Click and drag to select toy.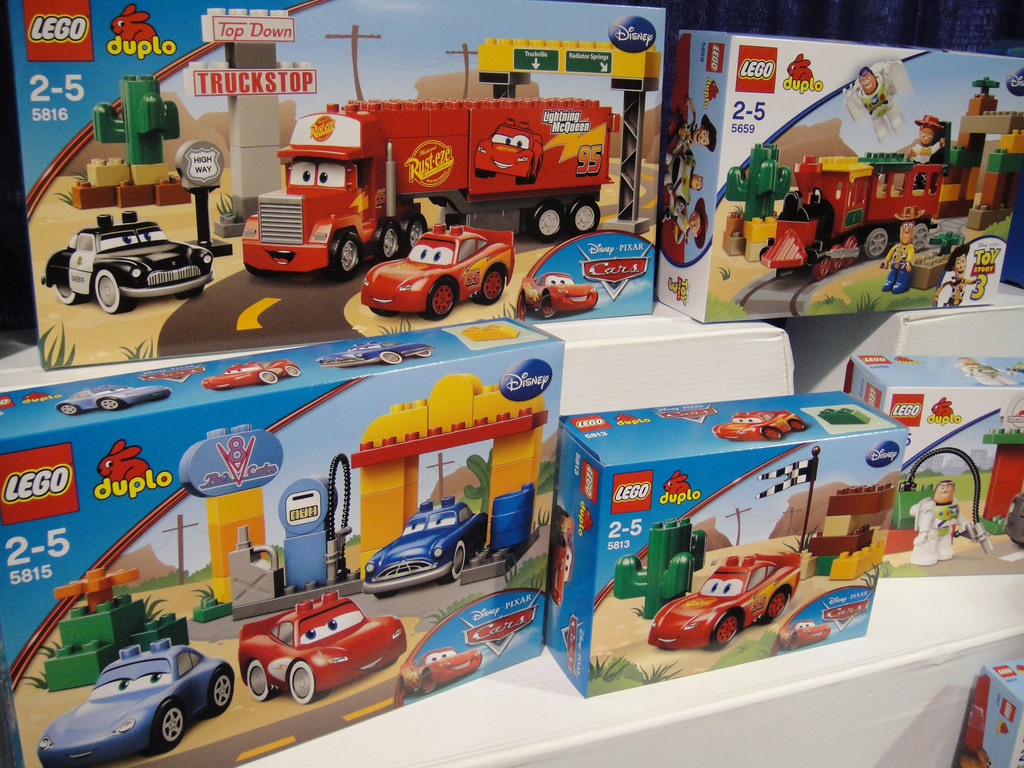
Selection: Rect(202, 359, 300, 393).
